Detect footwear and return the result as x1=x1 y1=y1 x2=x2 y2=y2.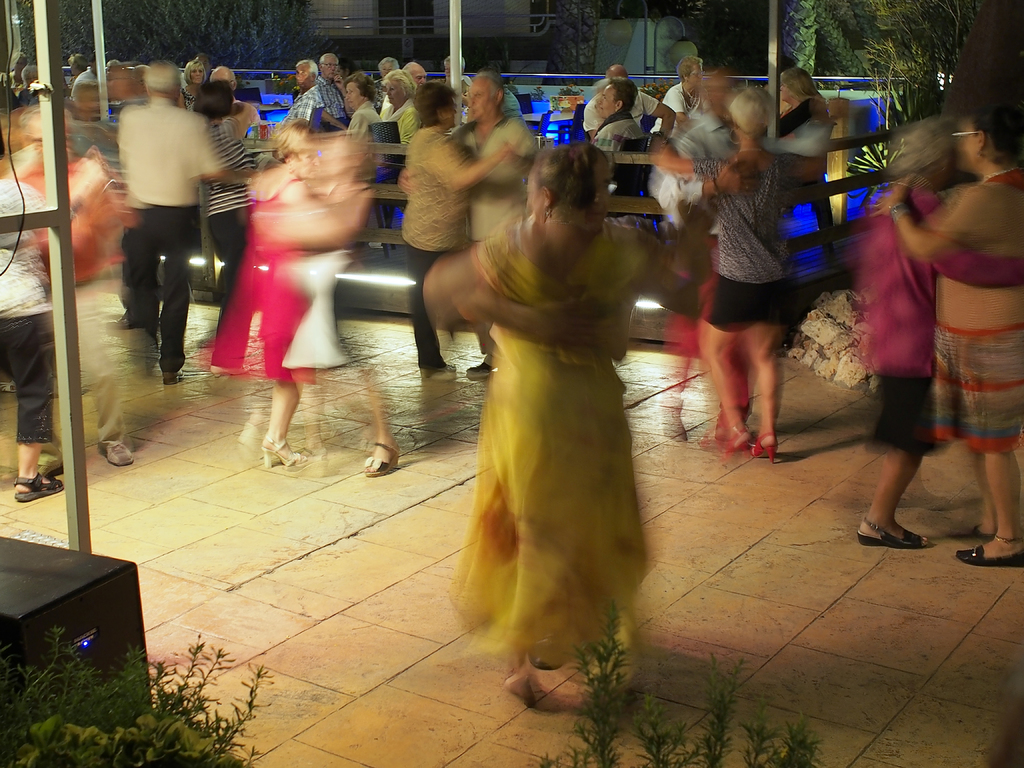
x1=461 y1=360 x2=493 y2=381.
